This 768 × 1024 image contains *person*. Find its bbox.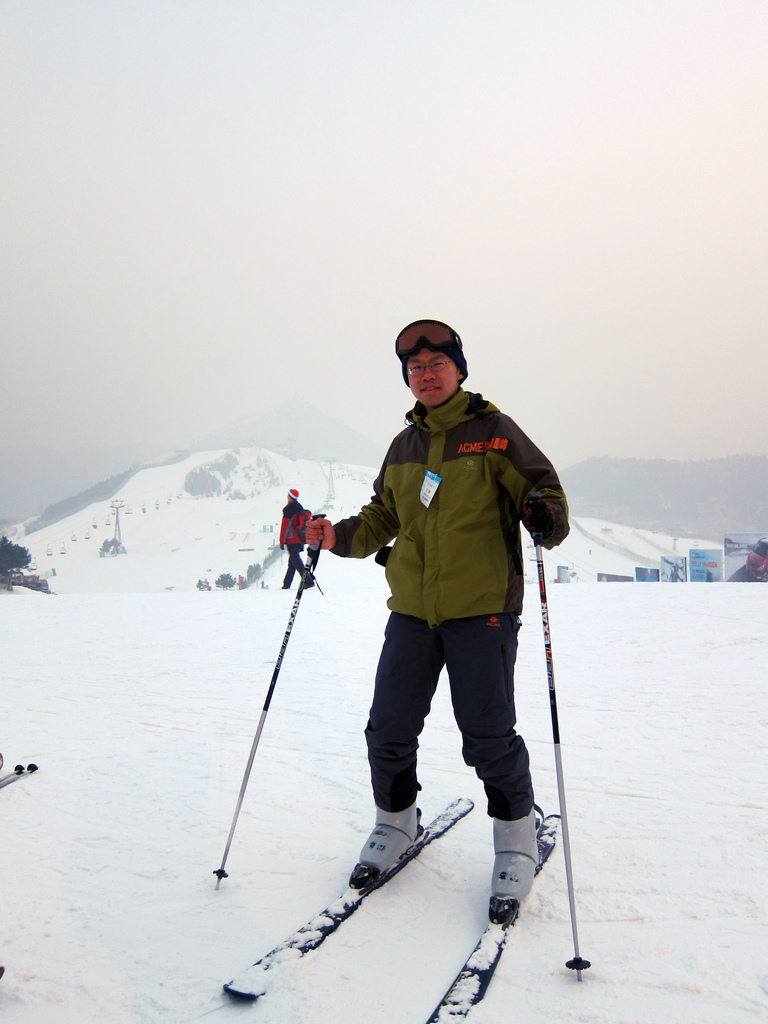
<box>280,489,319,588</box>.
